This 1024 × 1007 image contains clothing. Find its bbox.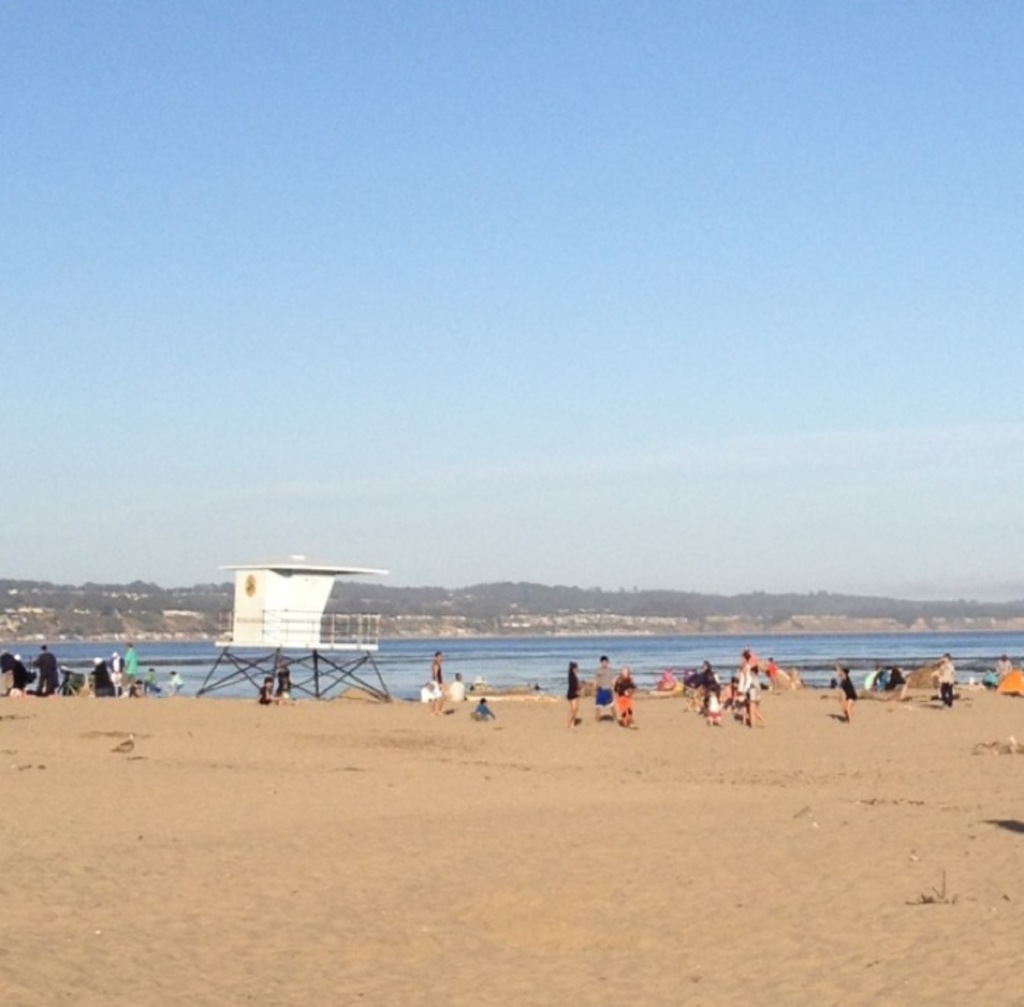
crop(31, 655, 57, 697).
